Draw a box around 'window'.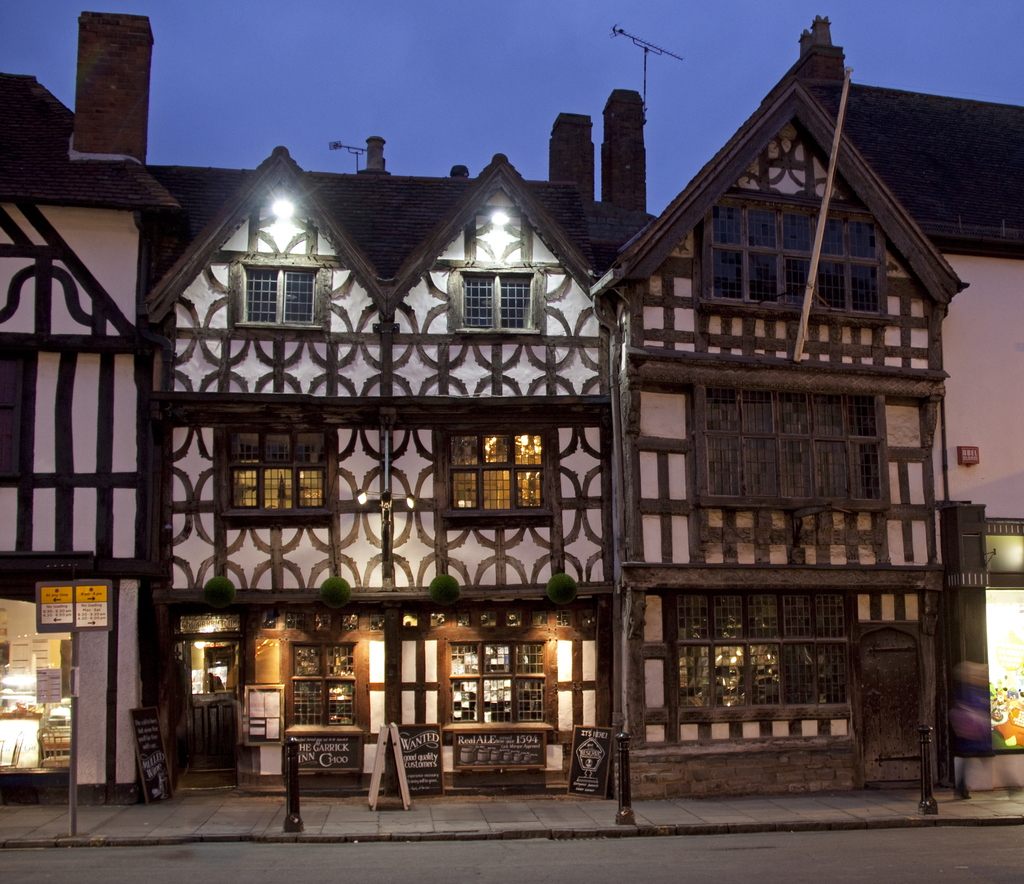
select_region(234, 431, 328, 506).
